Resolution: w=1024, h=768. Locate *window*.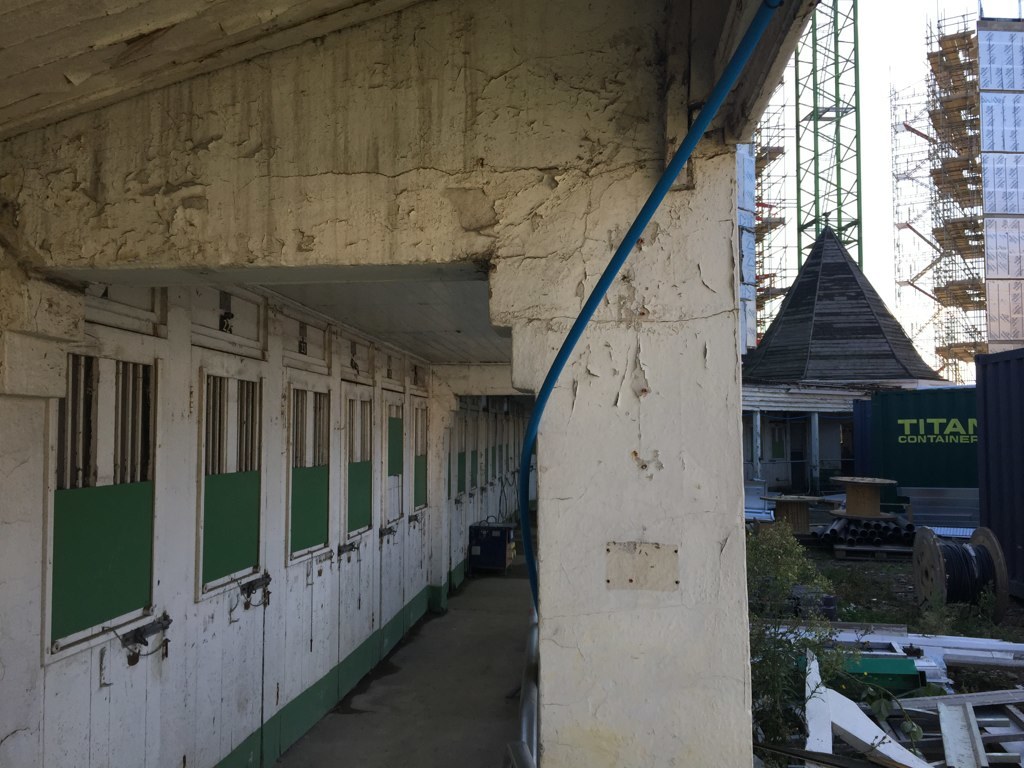
rect(386, 402, 410, 525).
